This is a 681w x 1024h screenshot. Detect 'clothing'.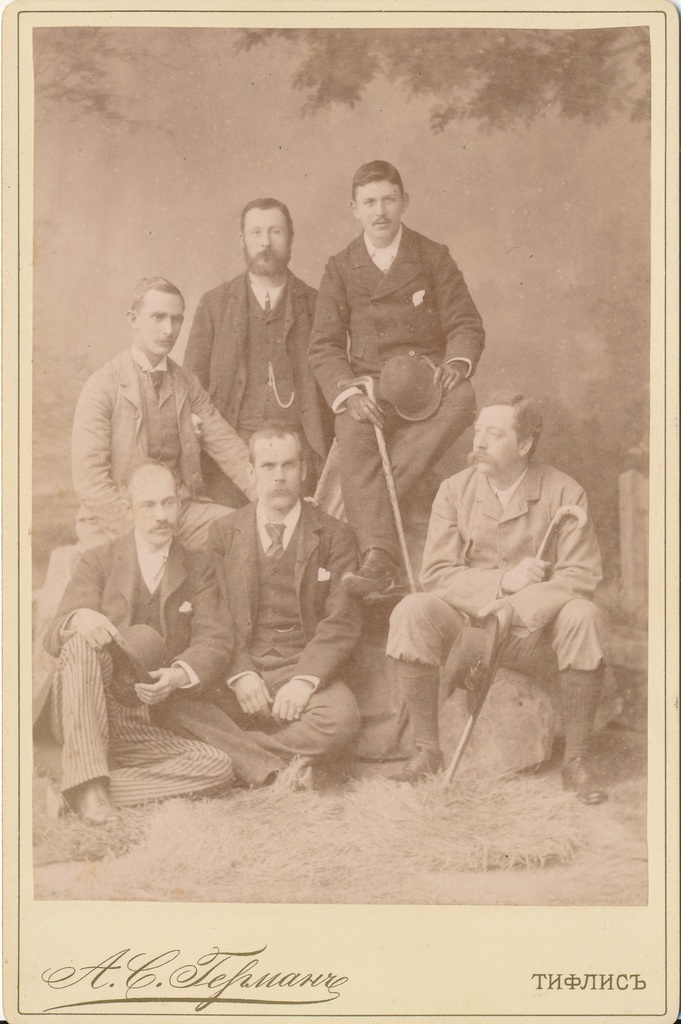
[x1=313, y1=221, x2=481, y2=417].
